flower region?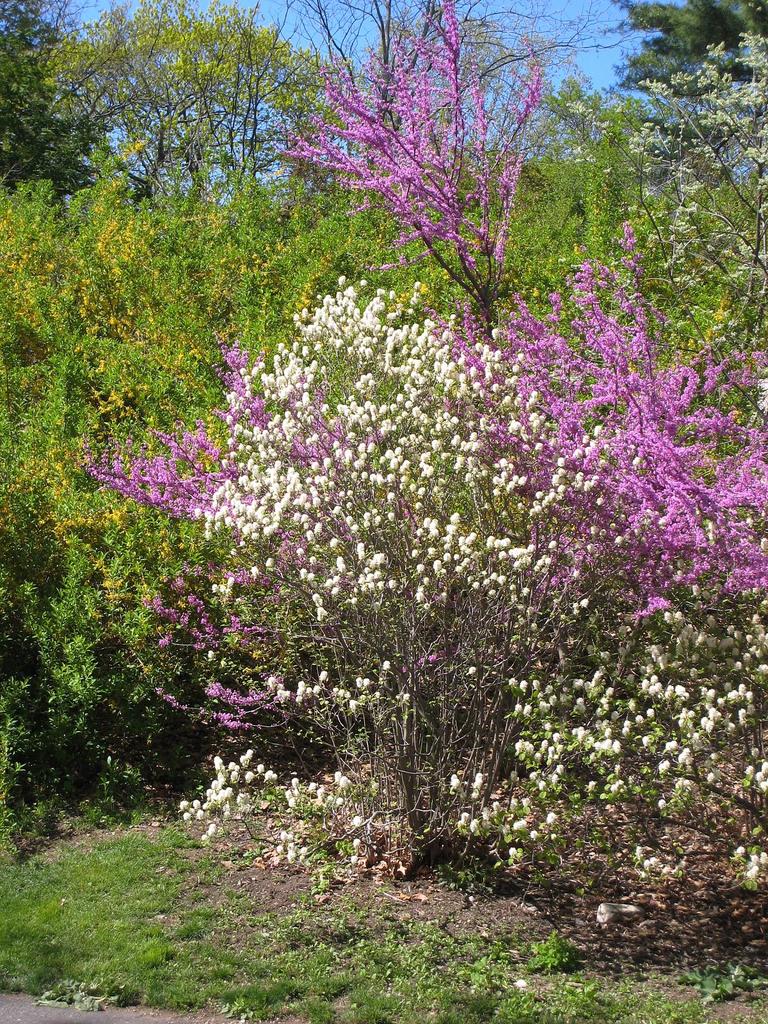
bbox=[660, 760, 673, 771]
